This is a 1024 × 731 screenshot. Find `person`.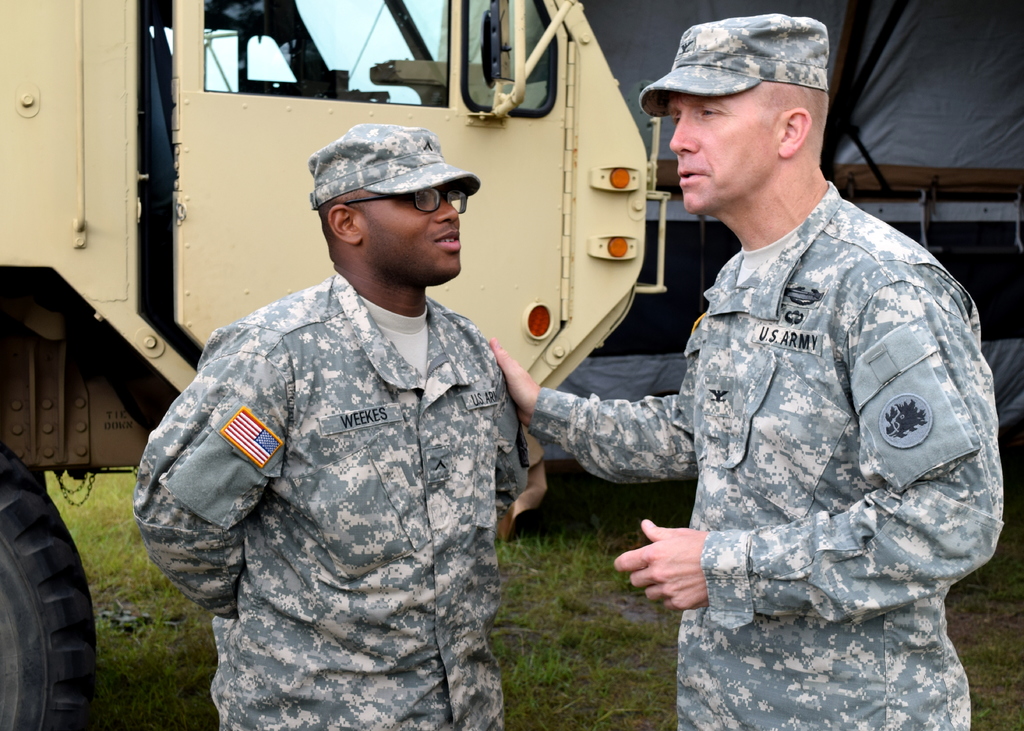
Bounding box: (136, 111, 541, 730).
